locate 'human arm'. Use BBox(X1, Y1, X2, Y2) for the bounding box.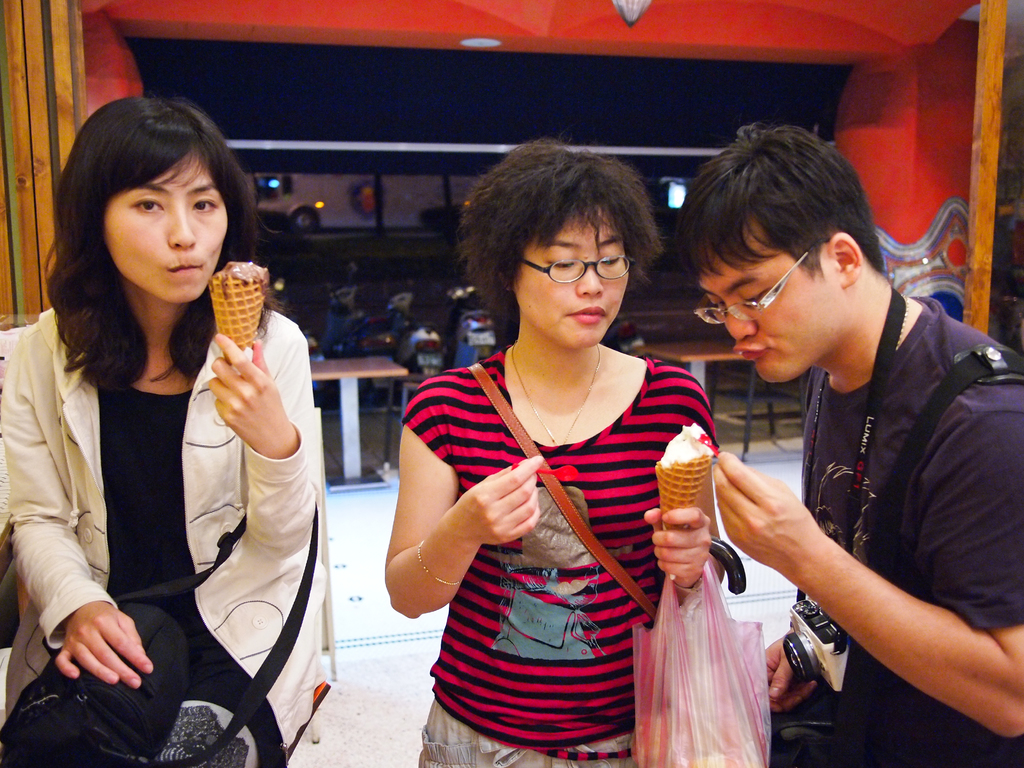
BBox(632, 370, 719, 586).
